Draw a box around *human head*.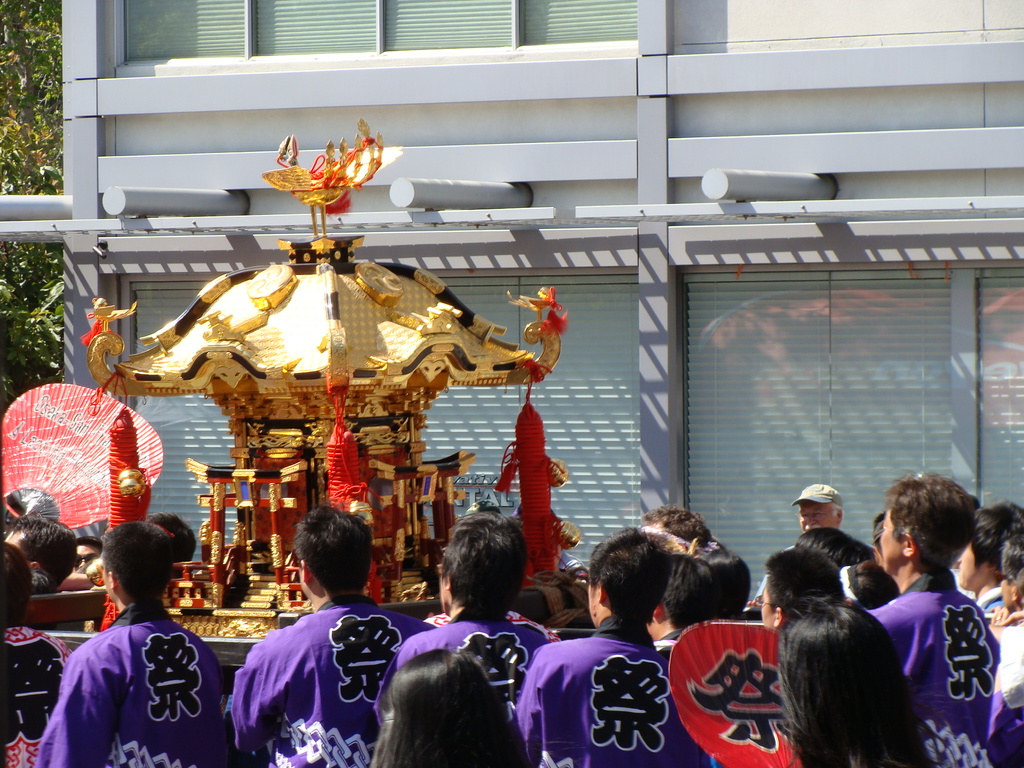
797 529 852 567.
